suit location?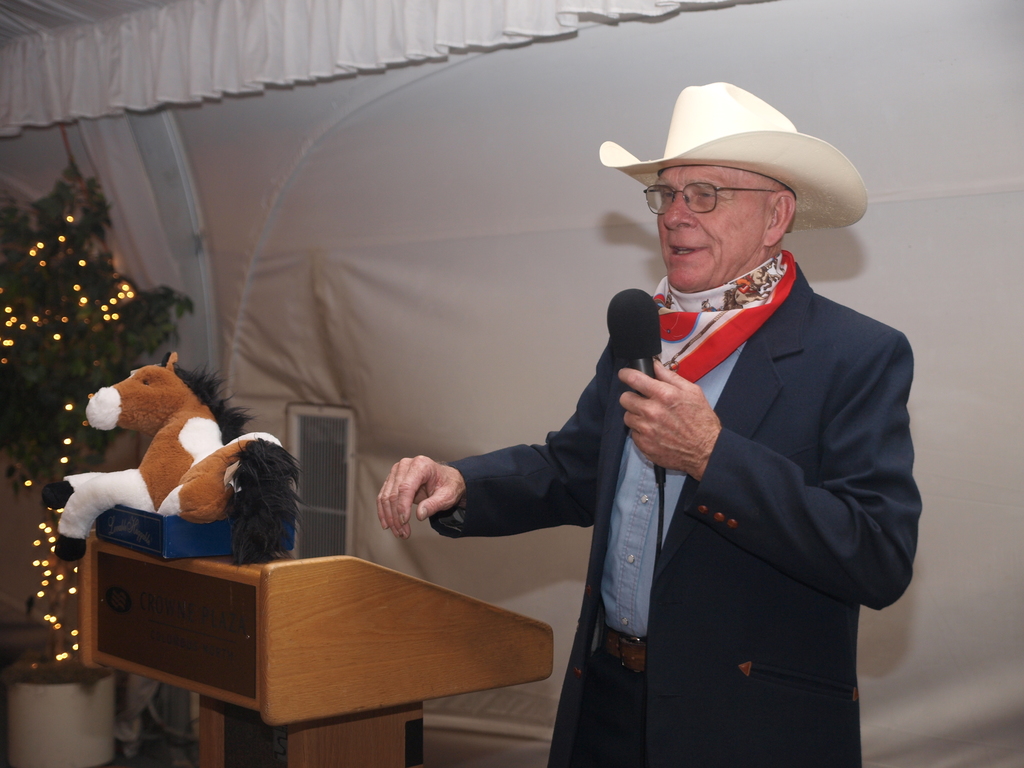
{"left": 535, "top": 172, "right": 926, "bottom": 742}
